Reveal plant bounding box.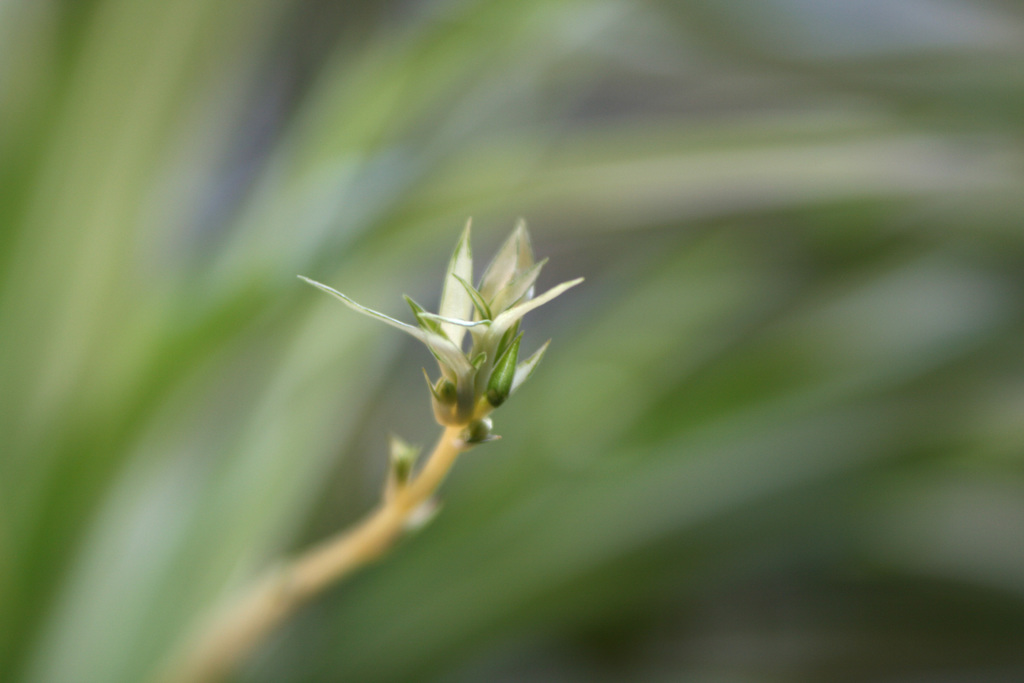
Revealed: 0/0/1023/682.
